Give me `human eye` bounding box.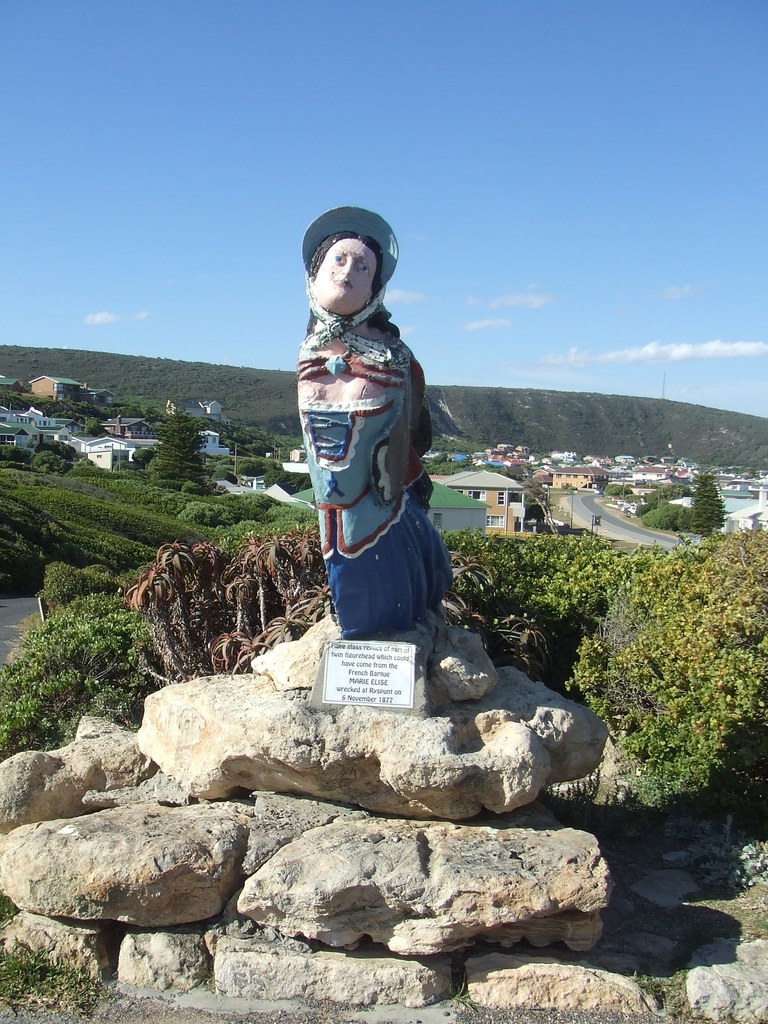
box(356, 261, 369, 278).
